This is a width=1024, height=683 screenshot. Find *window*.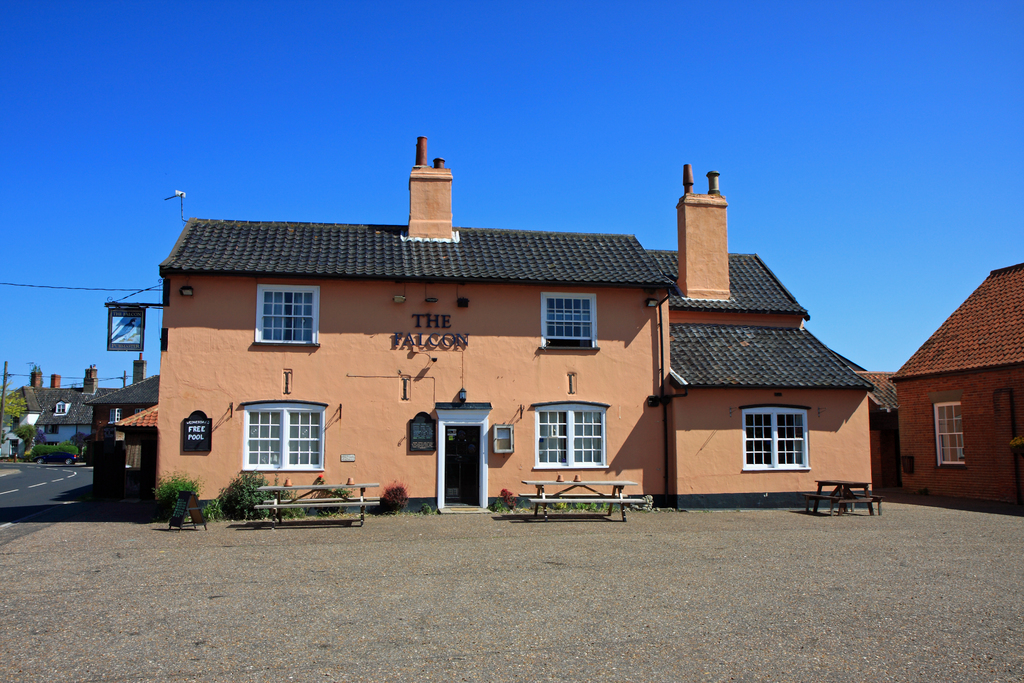
Bounding box: locate(236, 397, 323, 478).
